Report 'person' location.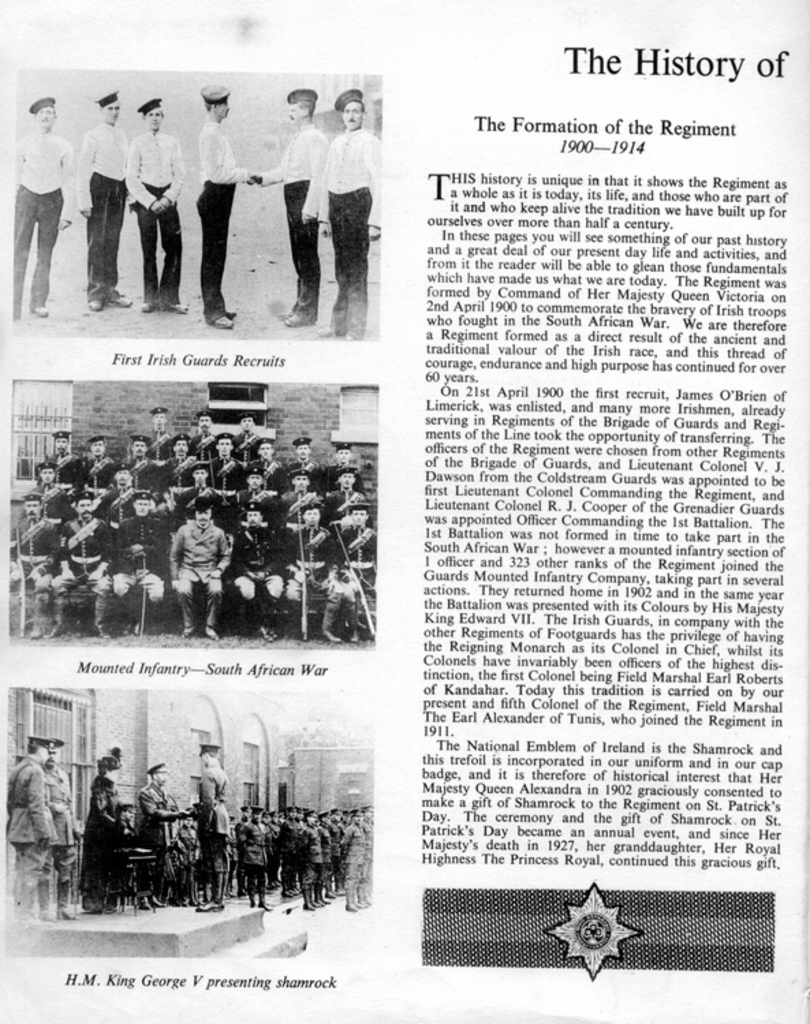
Report: bbox=[253, 434, 281, 475].
